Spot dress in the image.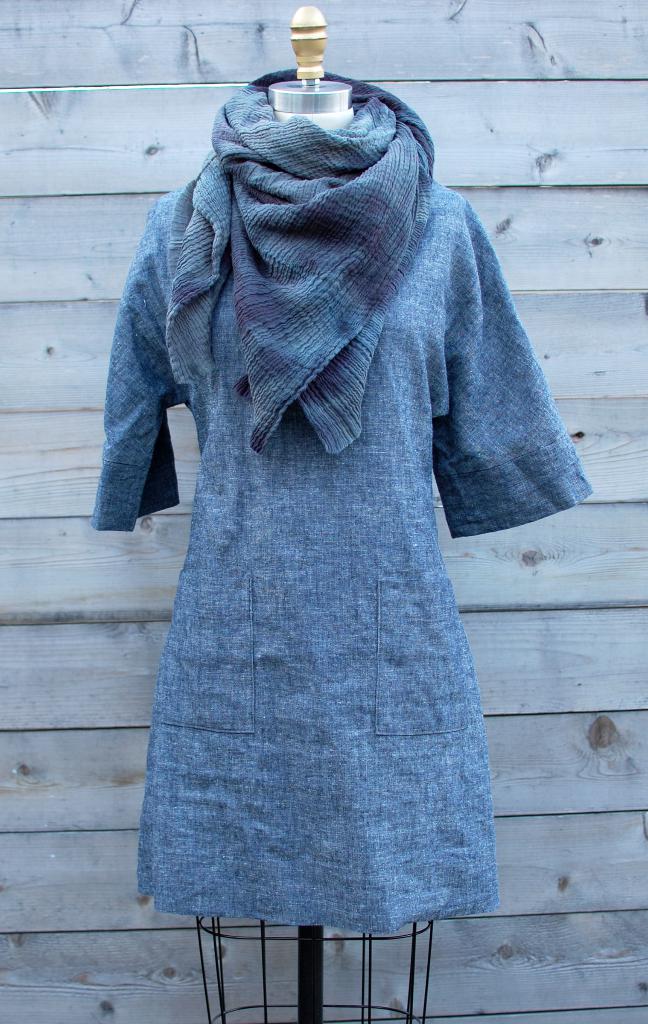
dress found at [x1=83, y1=183, x2=597, y2=932].
